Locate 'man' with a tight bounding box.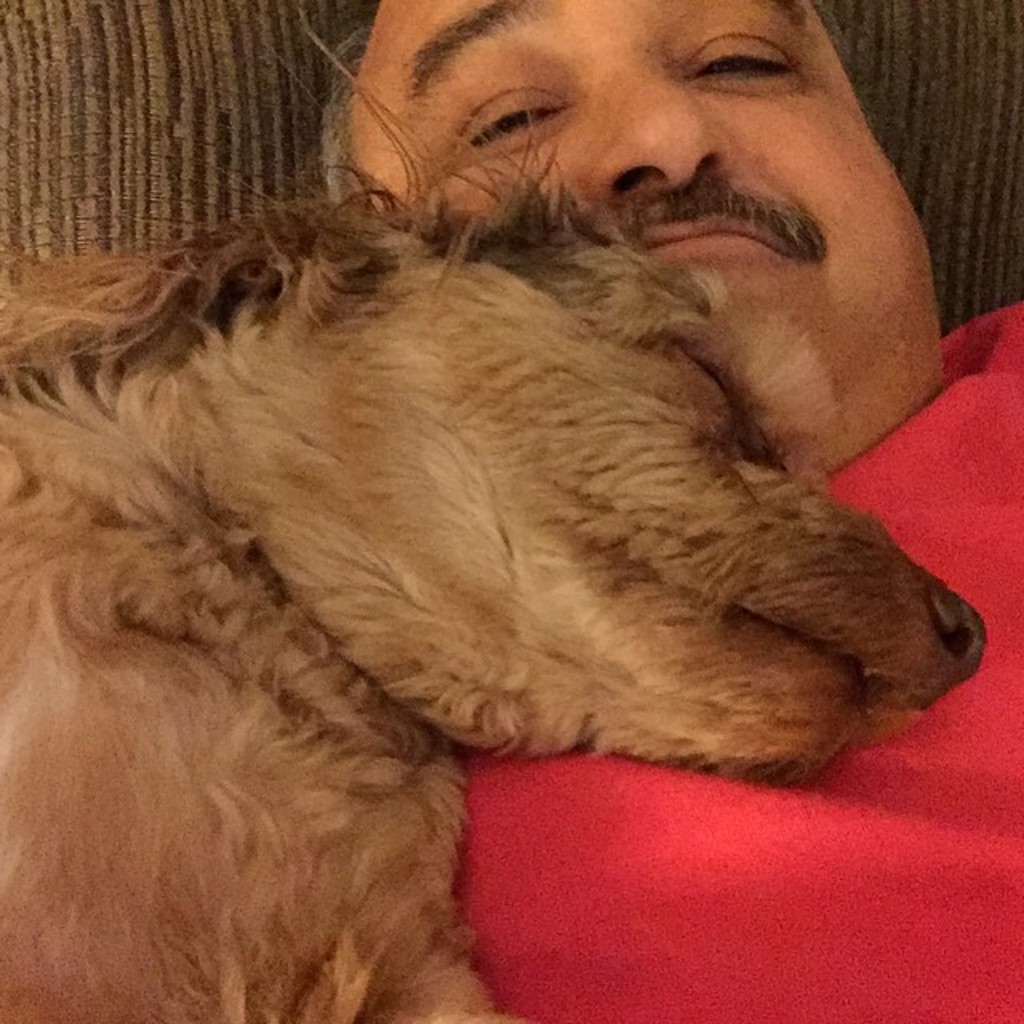
{"x1": 234, "y1": 0, "x2": 1022, "y2": 1022}.
